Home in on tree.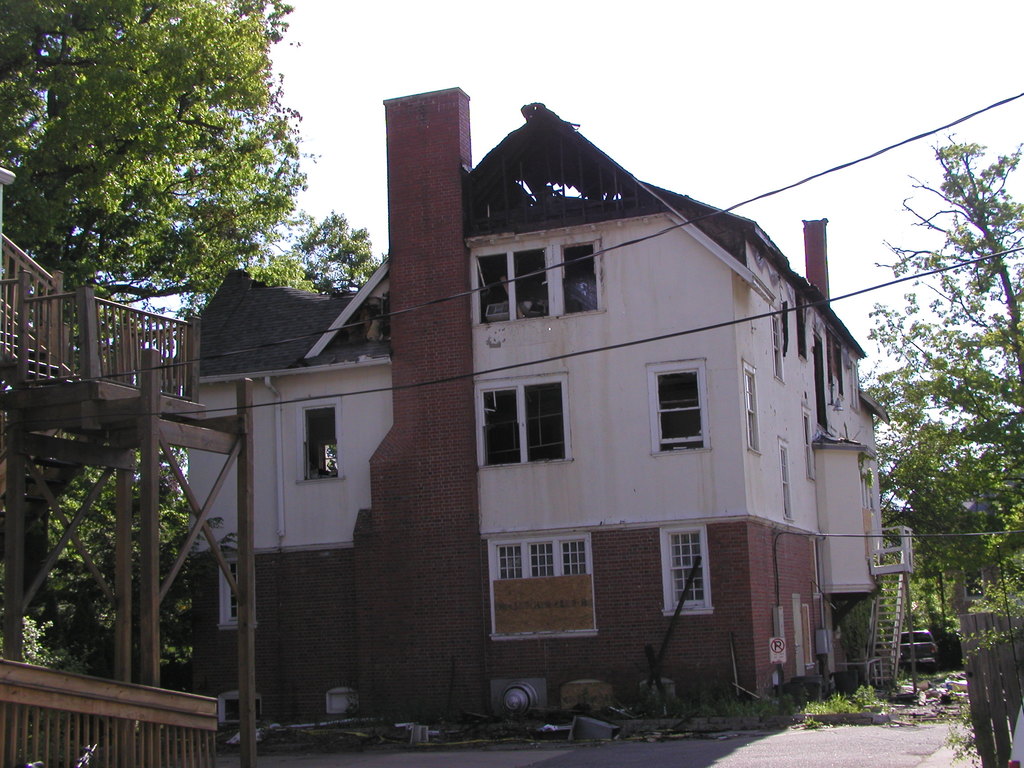
Homed in at bbox(275, 205, 392, 312).
